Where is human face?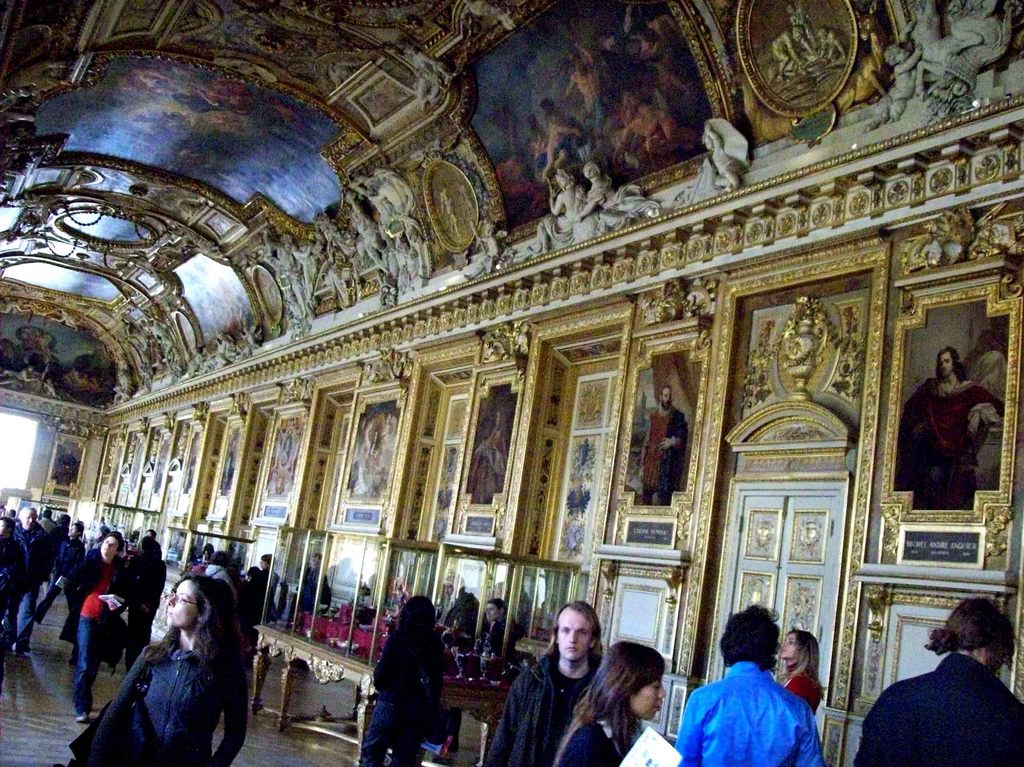
locate(491, 412, 503, 440).
